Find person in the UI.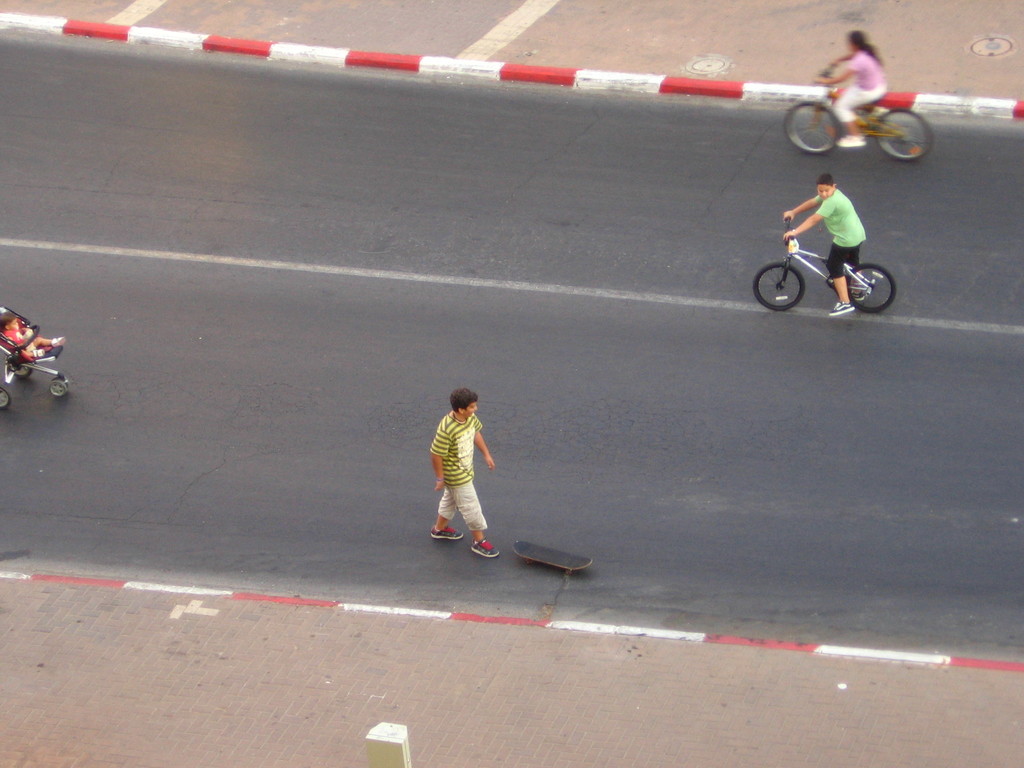
UI element at 817/31/887/145.
